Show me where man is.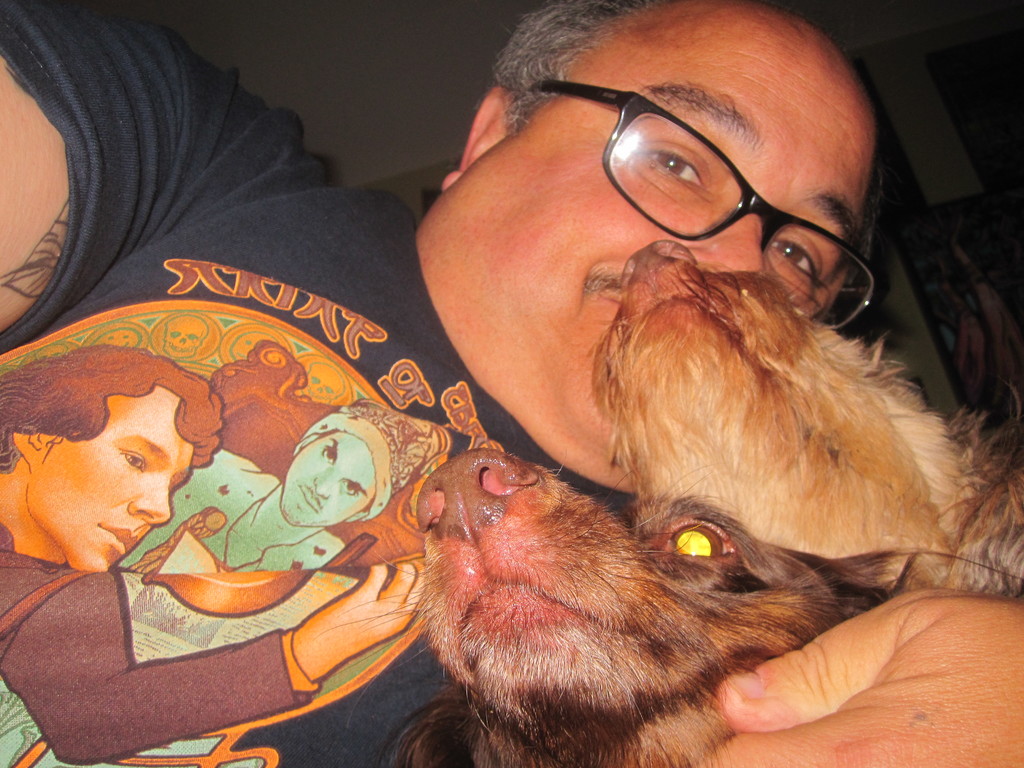
man is at locate(120, 340, 456, 574).
